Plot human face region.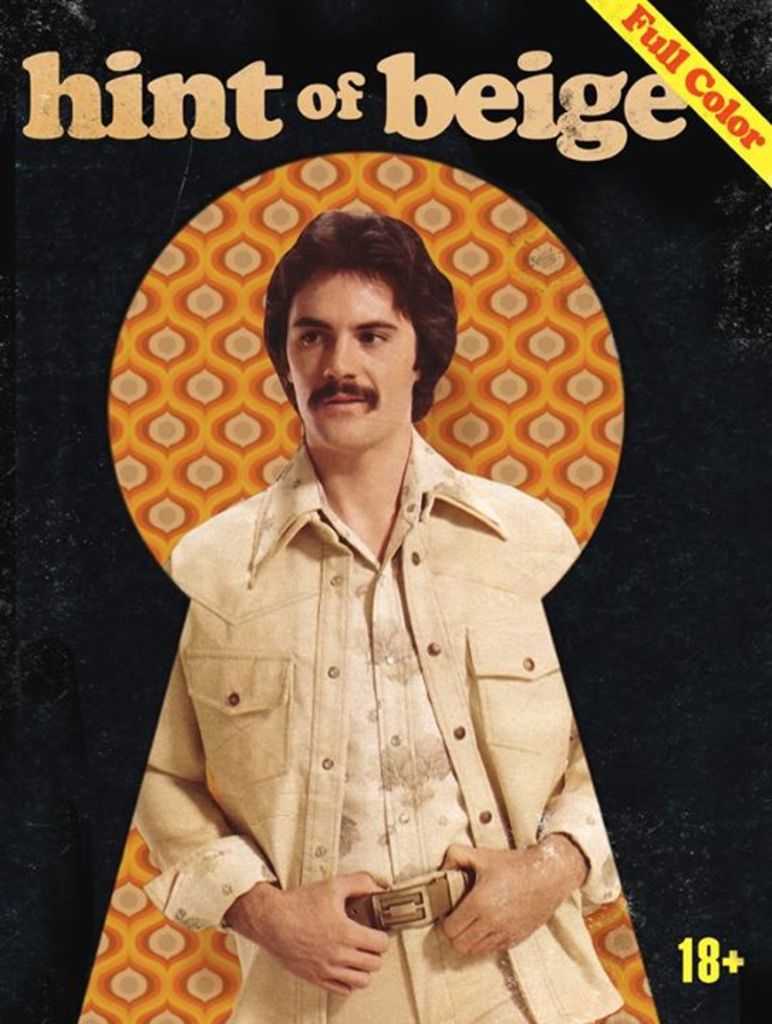
Plotted at locate(287, 263, 424, 454).
